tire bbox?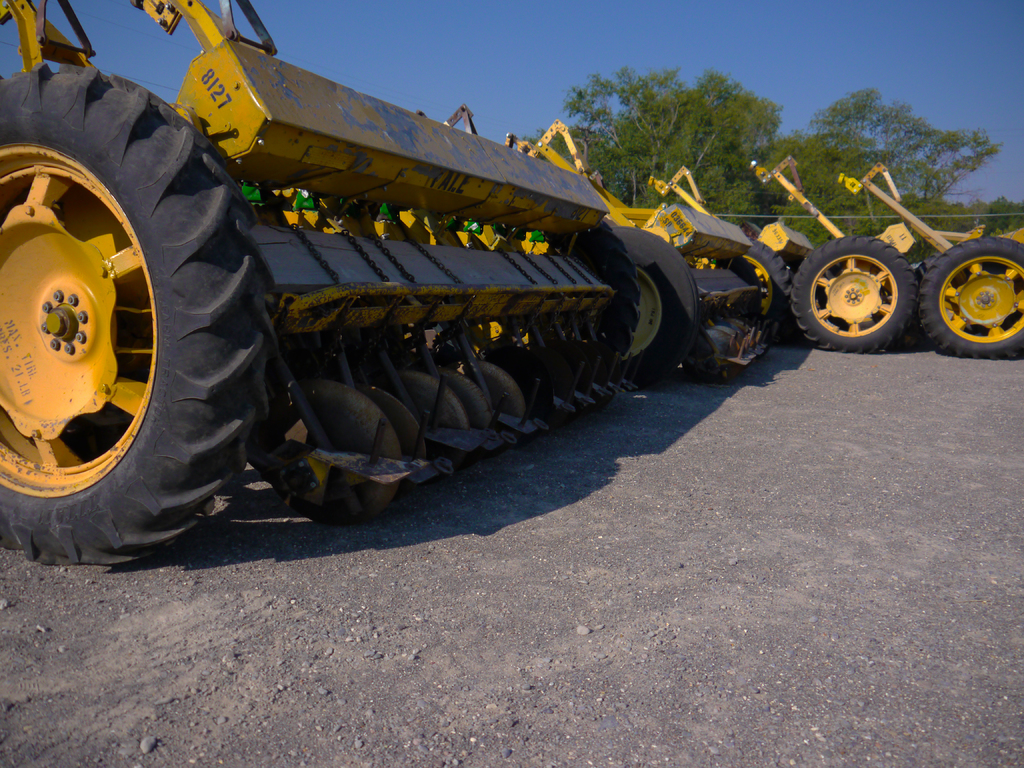
4,36,253,559
